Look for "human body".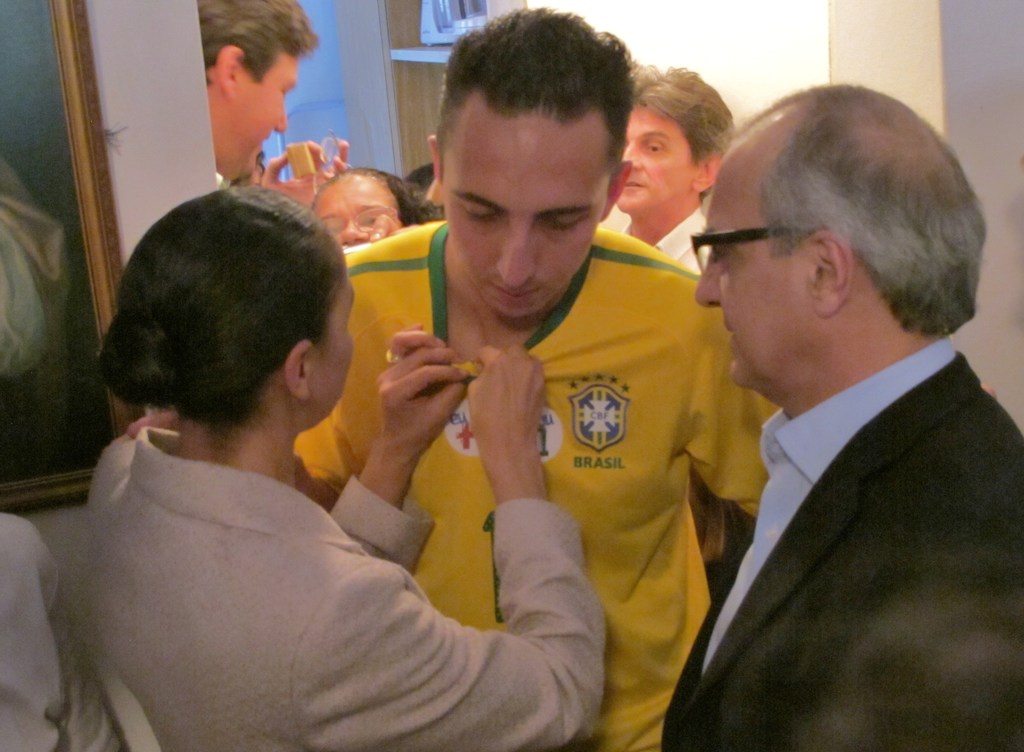
Found: BBox(157, 0, 996, 751).
